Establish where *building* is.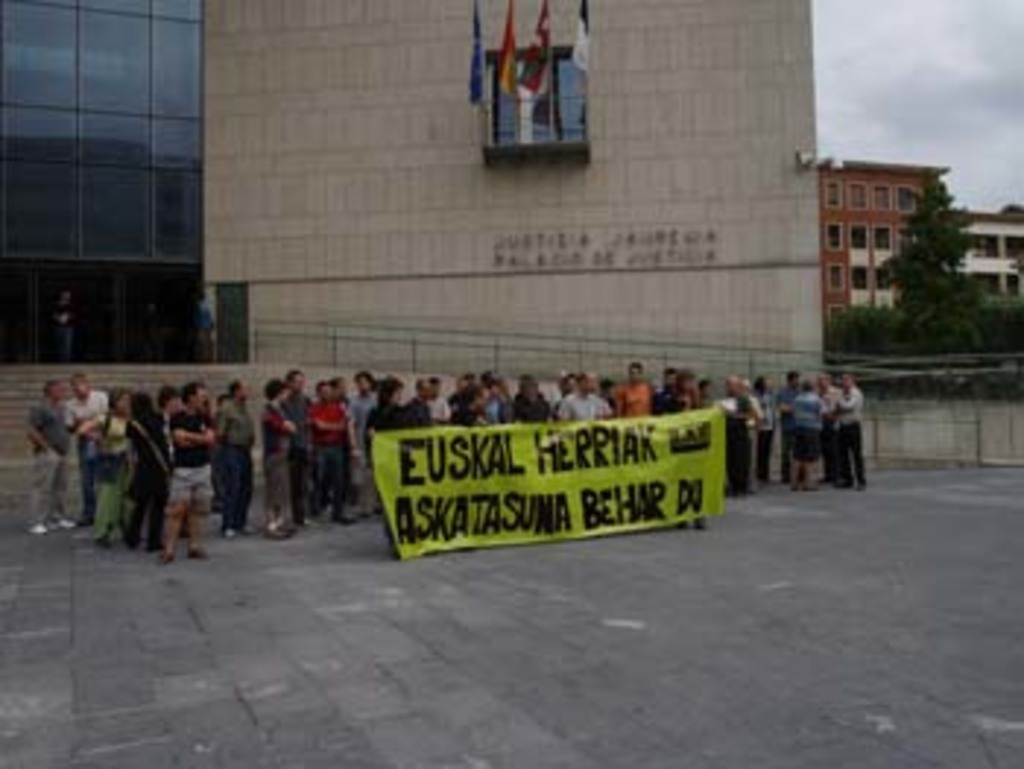
Established at 202:0:816:395.
